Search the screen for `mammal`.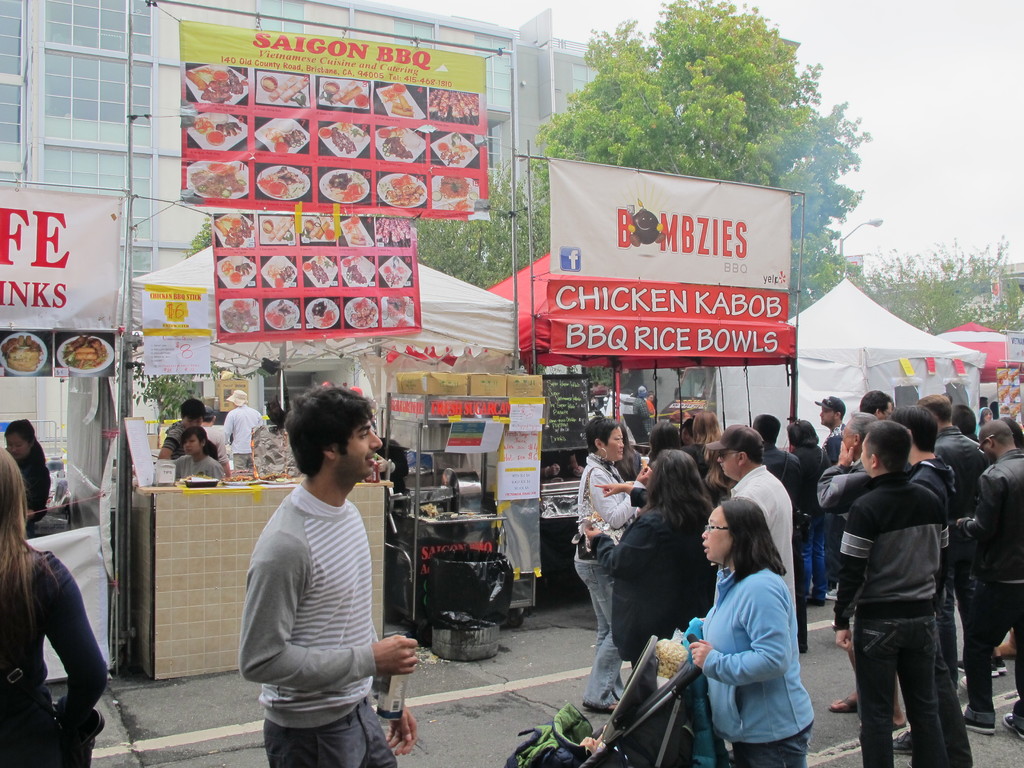
Found at bbox=[234, 384, 418, 767].
